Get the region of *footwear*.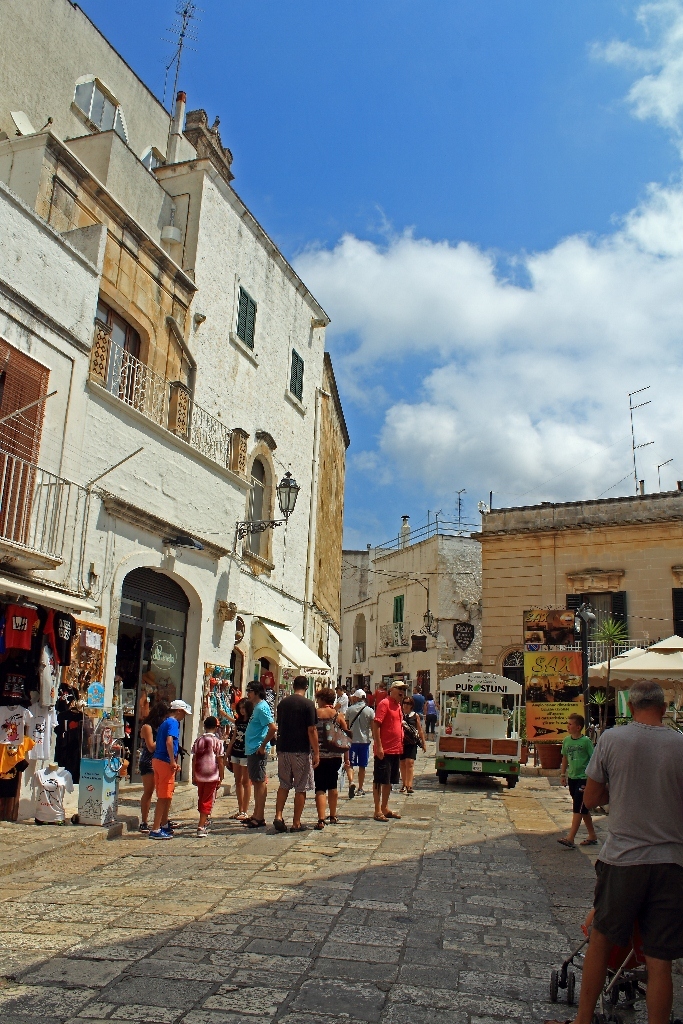
pyautogui.locateOnScreen(318, 820, 323, 829).
